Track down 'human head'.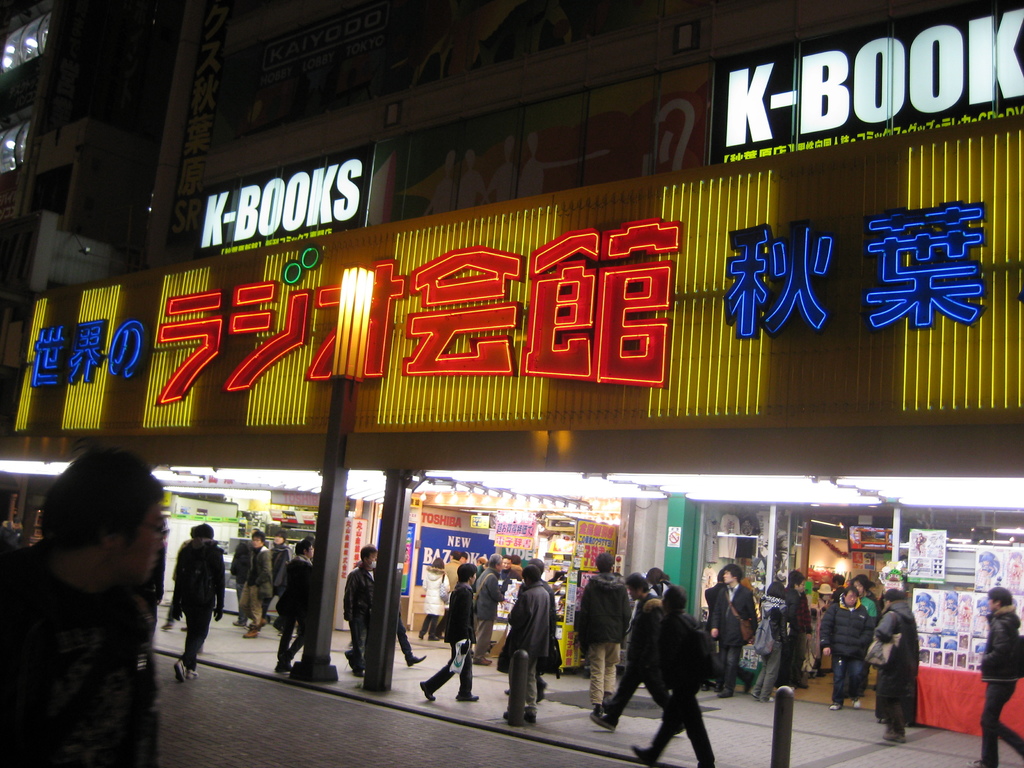
Tracked to BBox(595, 553, 614, 574).
